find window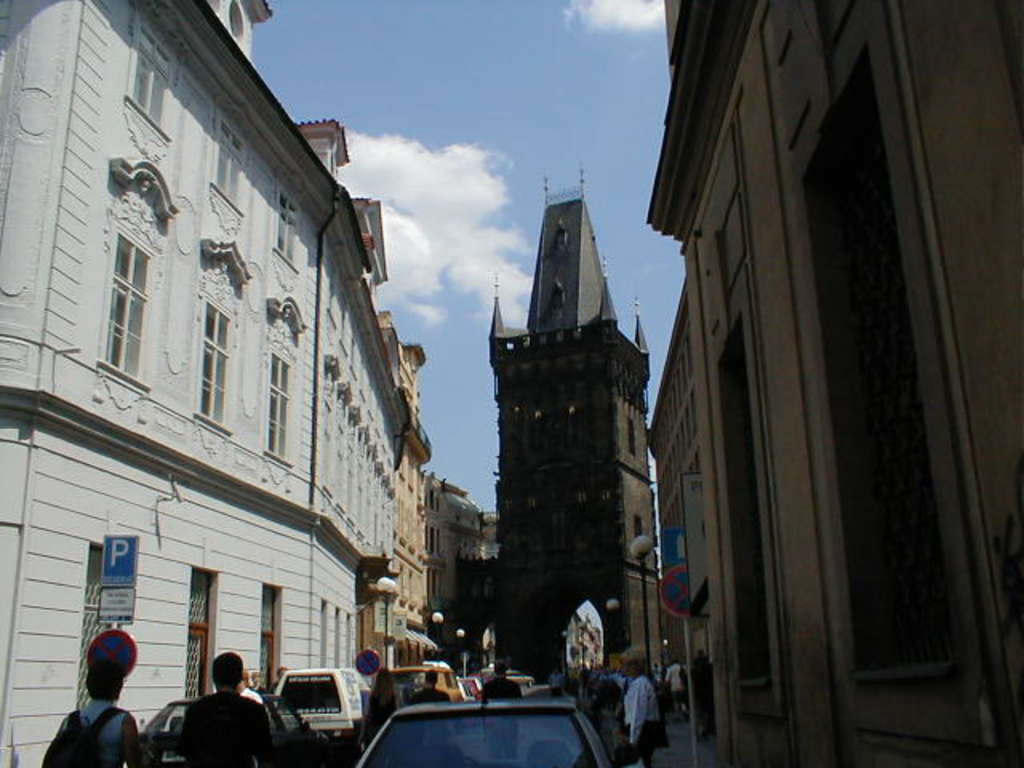
x1=197 y1=293 x2=240 y2=427
